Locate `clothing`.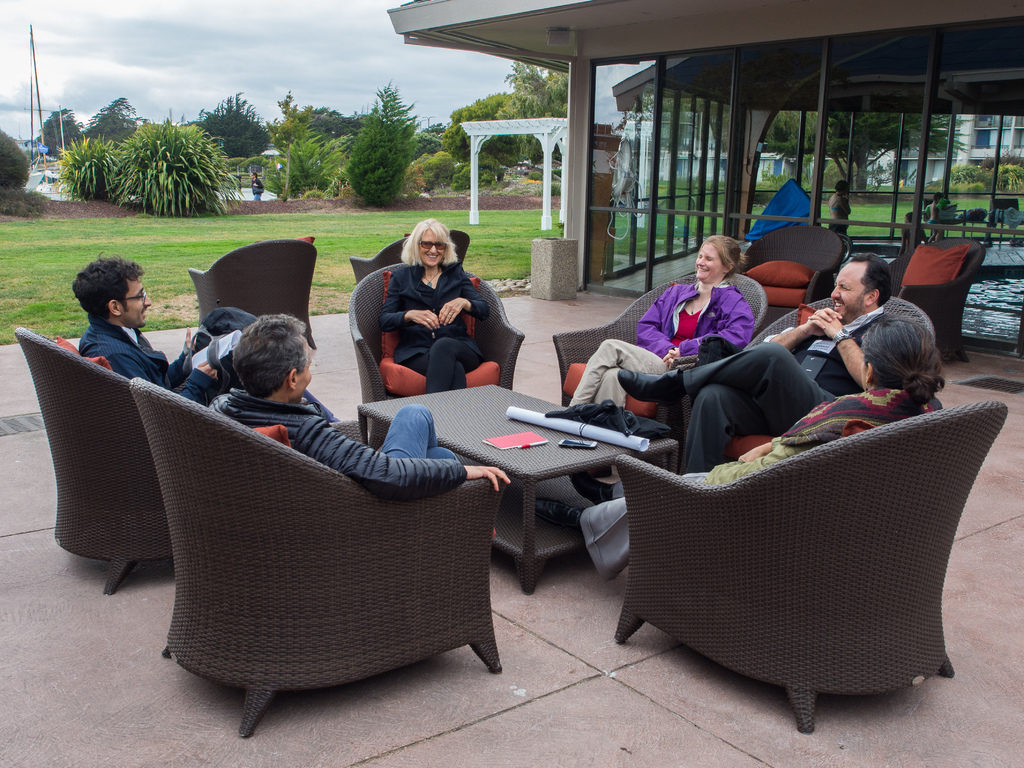
Bounding box: bbox(374, 259, 479, 394).
